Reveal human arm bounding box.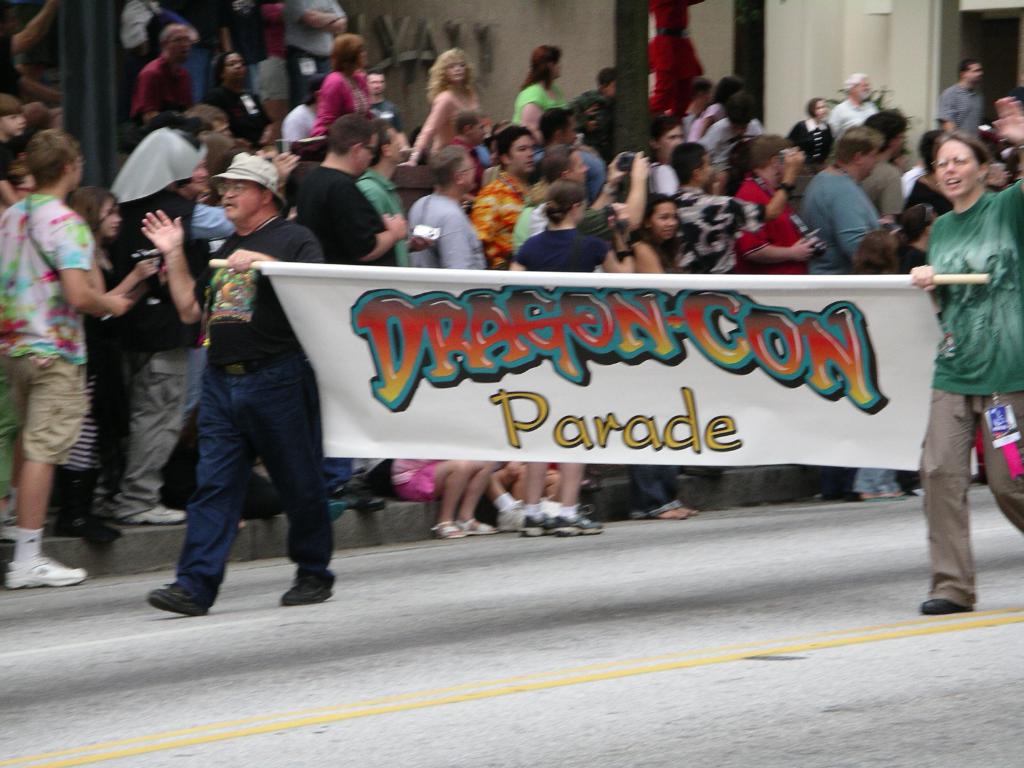
Revealed: <bbox>602, 236, 631, 271</bbox>.
